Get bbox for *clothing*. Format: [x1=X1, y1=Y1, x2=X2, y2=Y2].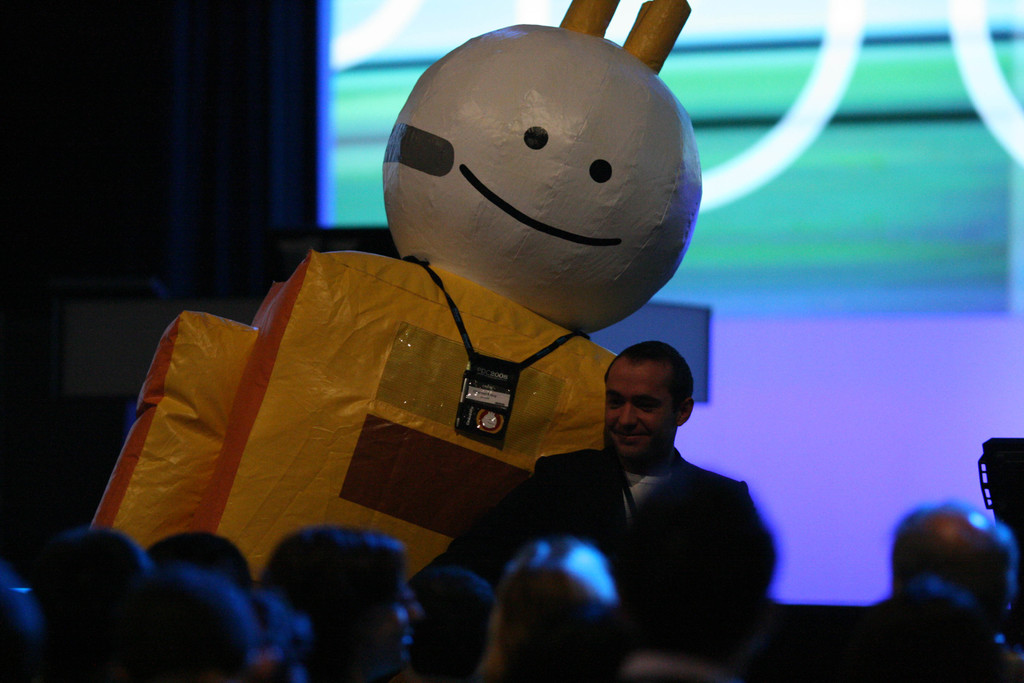
[x1=778, y1=588, x2=1011, y2=682].
